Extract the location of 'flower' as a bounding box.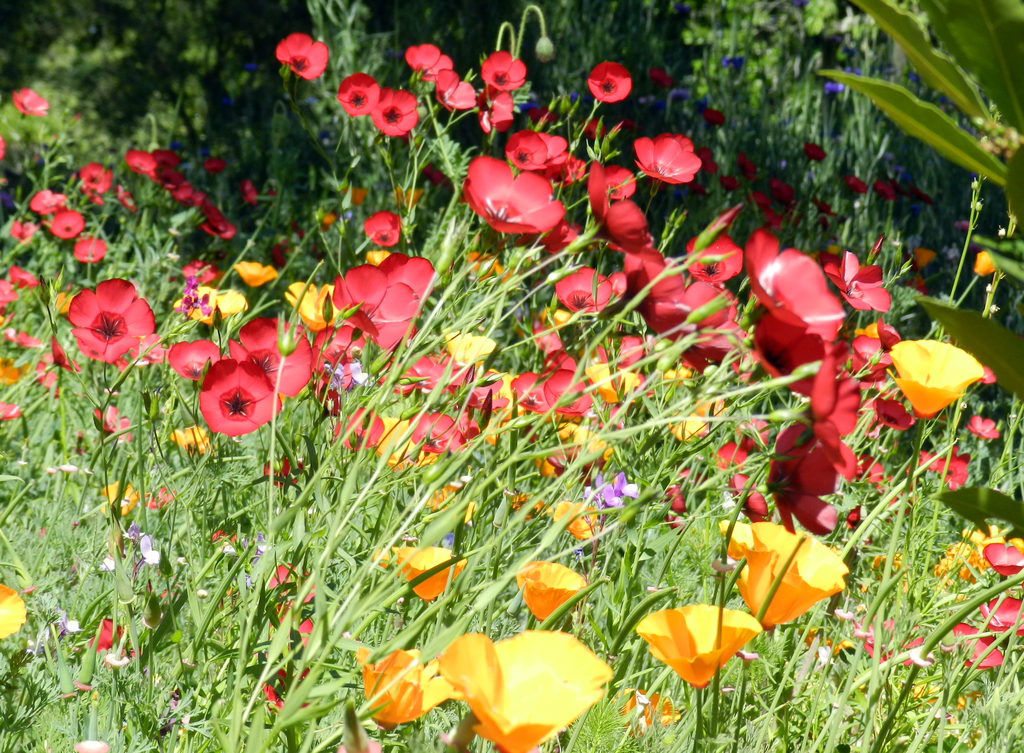
(634,605,762,686).
